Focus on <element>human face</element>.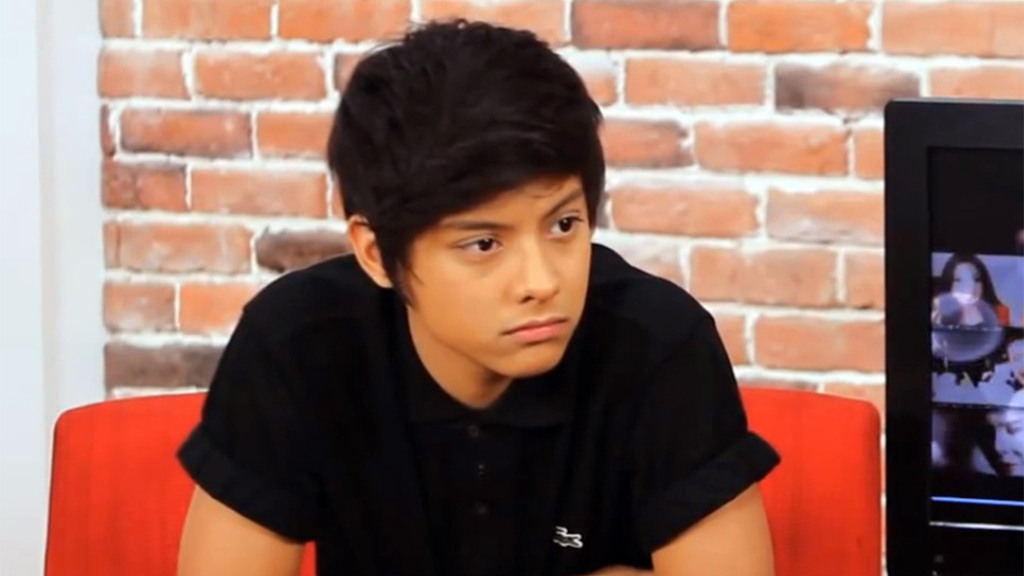
Focused at 403, 177, 594, 379.
